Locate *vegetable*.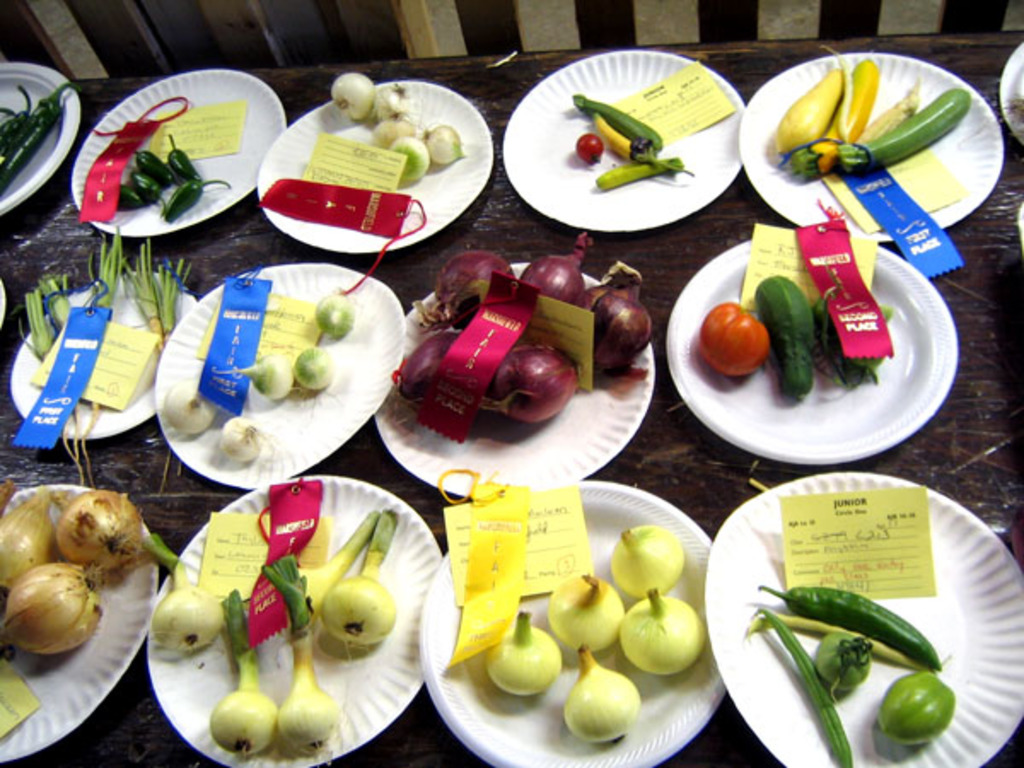
Bounding box: [739, 599, 862, 766].
